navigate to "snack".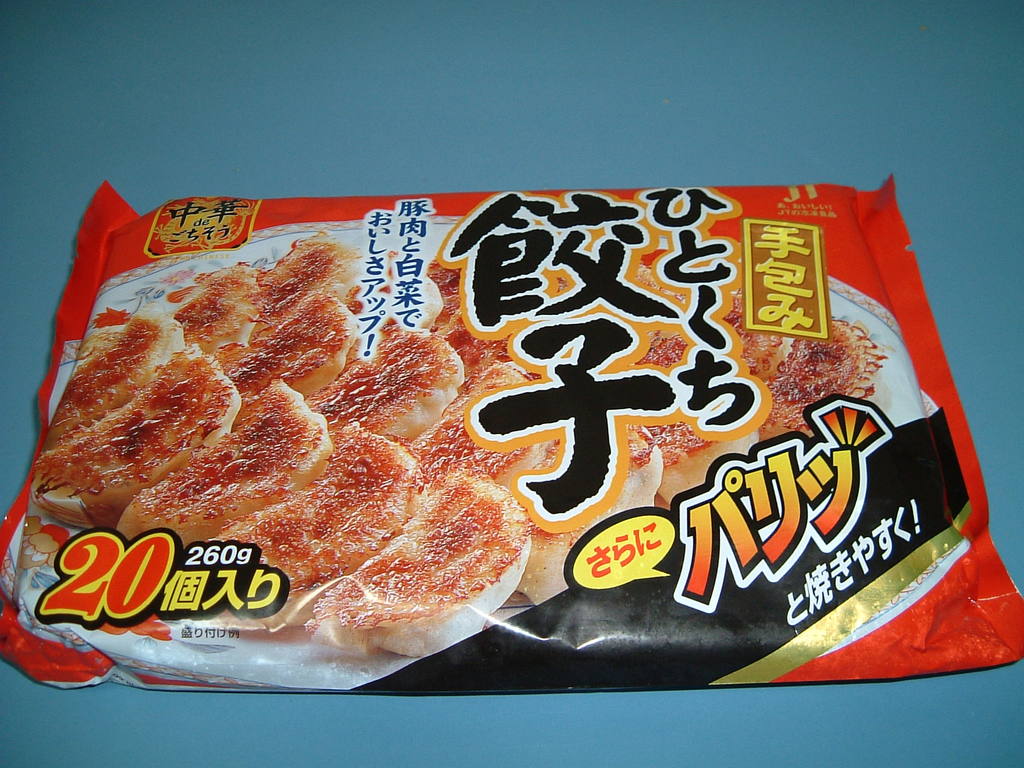
Navigation target: bbox=(0, 183, 991, 676).
